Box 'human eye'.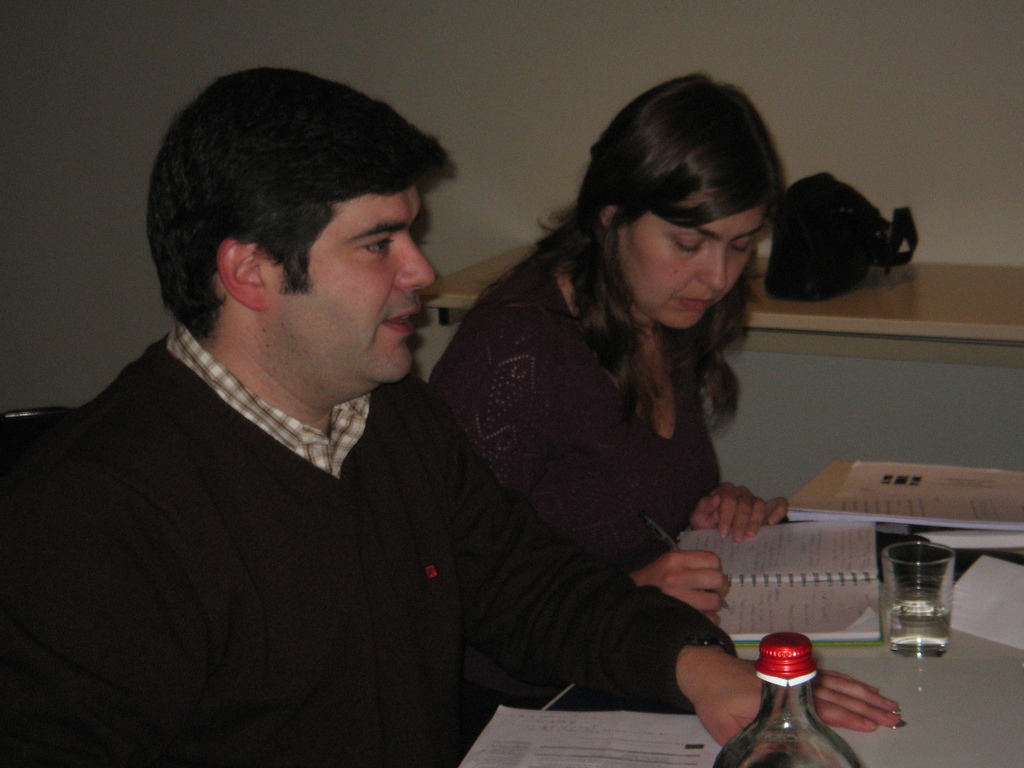
669/229/709/260.
